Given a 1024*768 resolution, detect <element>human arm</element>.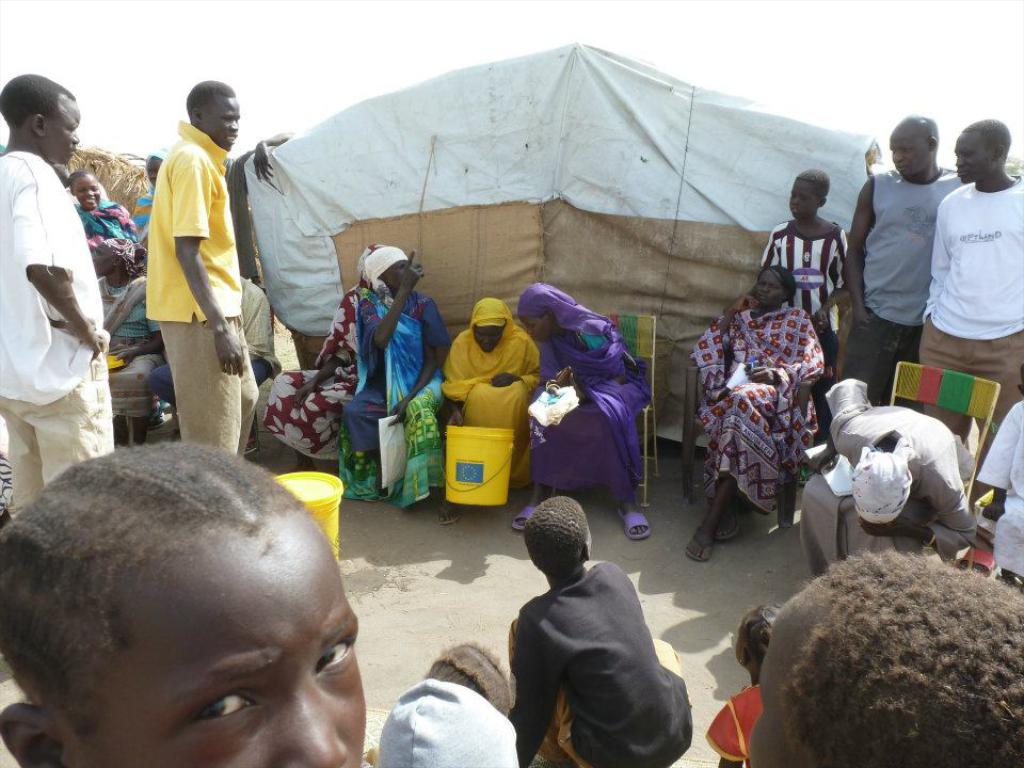
[172, 161, 243, 377].
